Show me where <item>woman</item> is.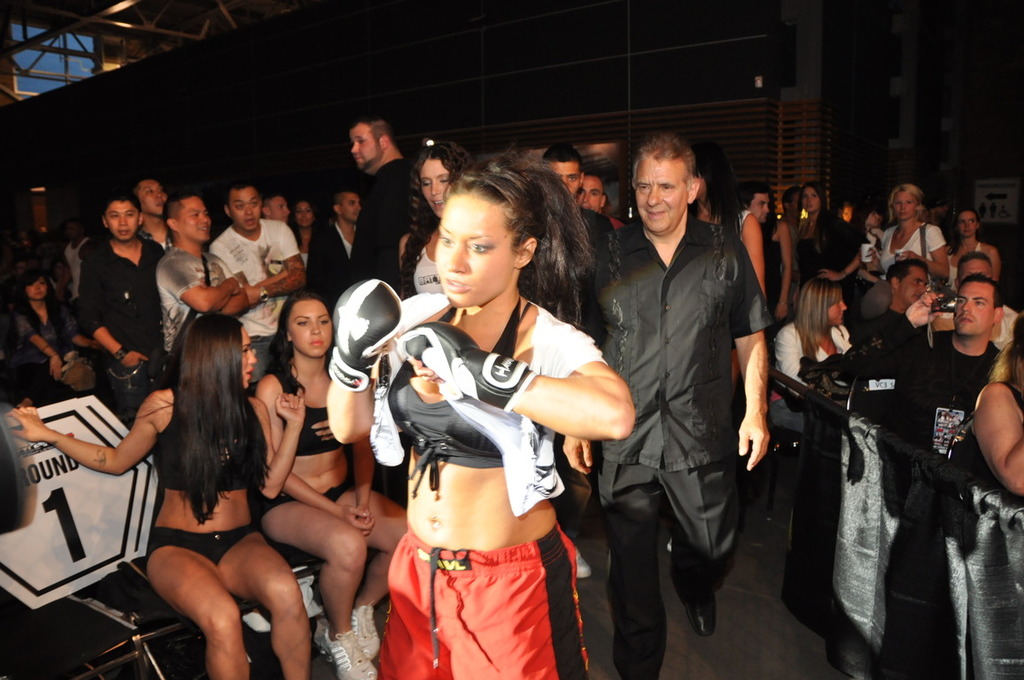
<item>woman</item> is at region(8, 259, 98, 376).
